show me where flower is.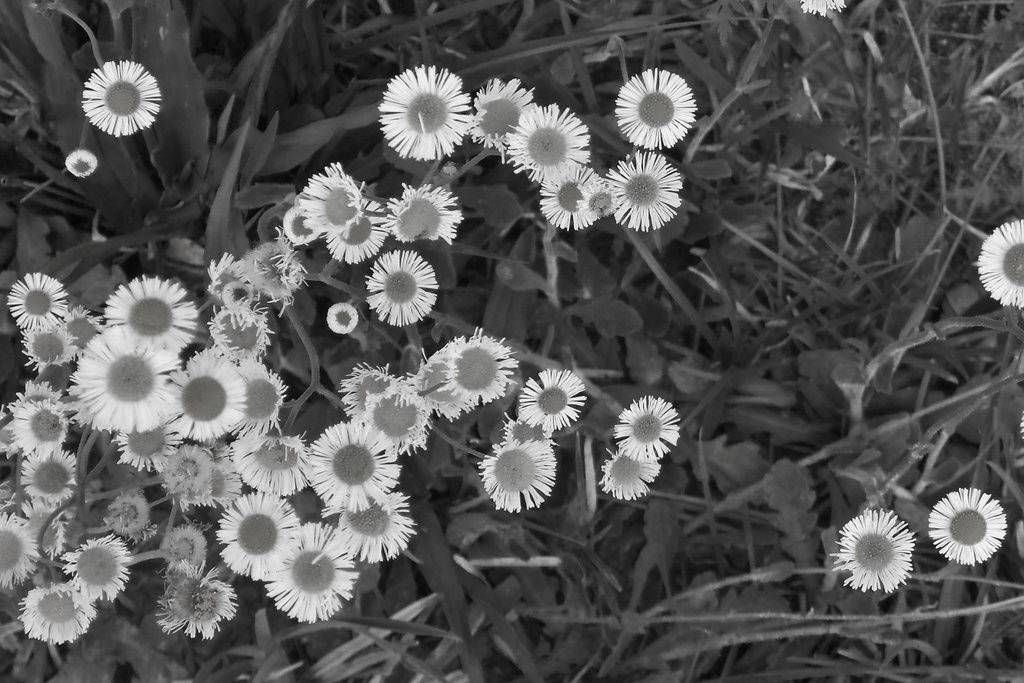
flower is at box(65, 149, 93, 180).
